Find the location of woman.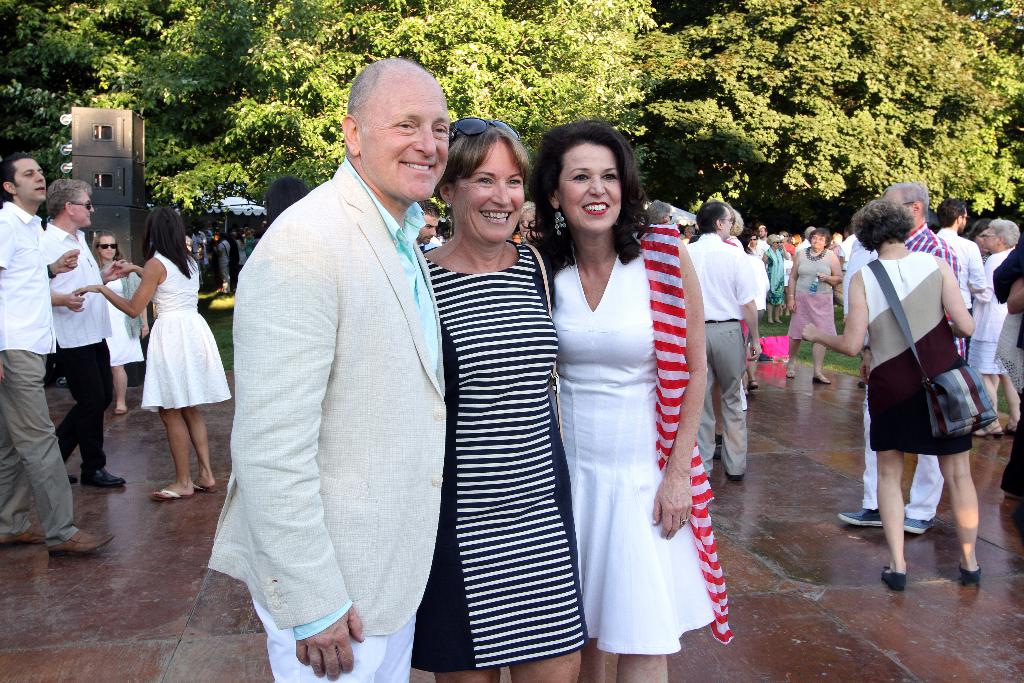
Location: 786/229/841/379.
